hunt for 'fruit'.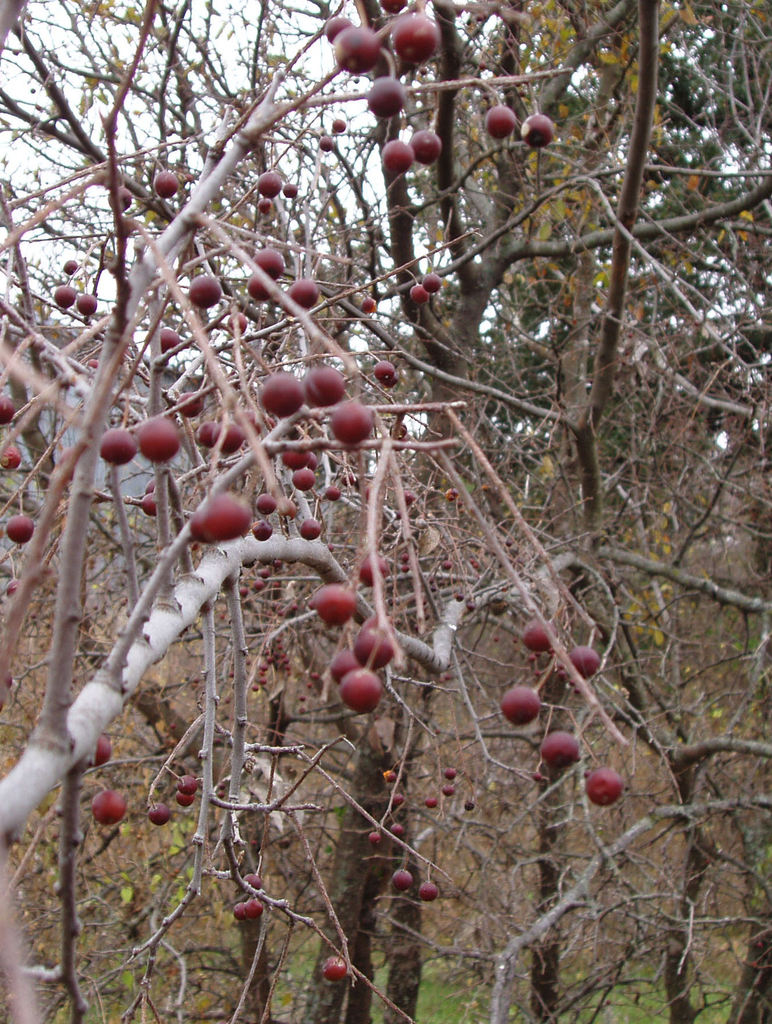
Hunted down at bbox(1, 511, 43, 543).
